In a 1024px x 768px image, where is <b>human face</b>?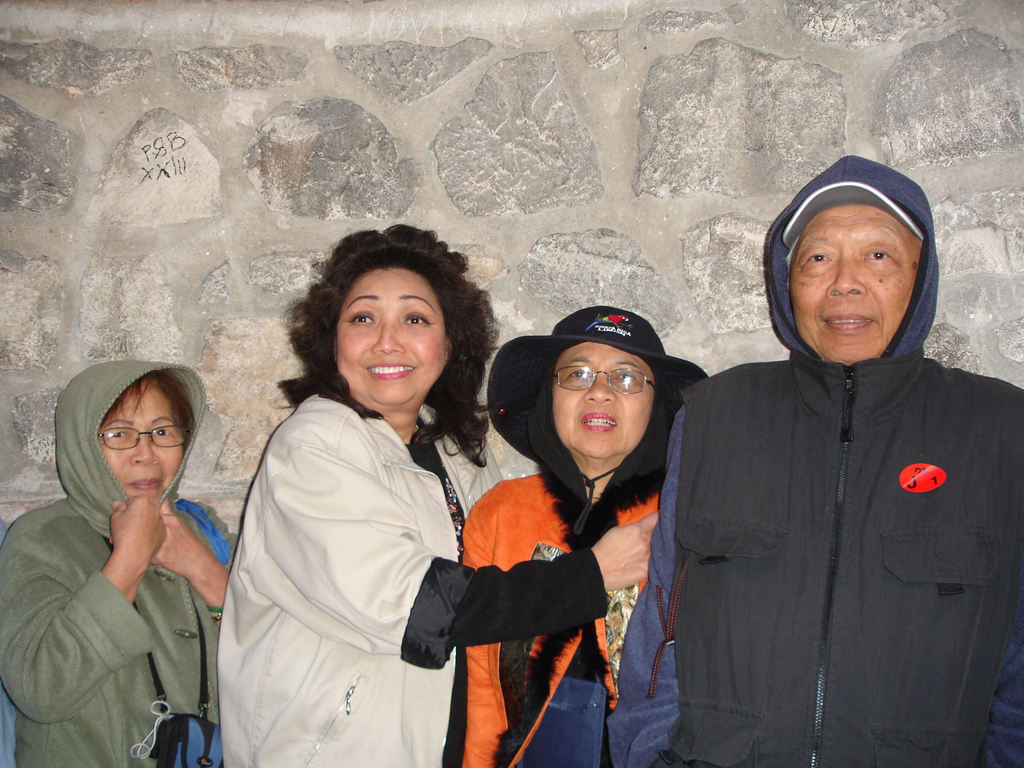
bbox=[331, 264, 452, 407].
